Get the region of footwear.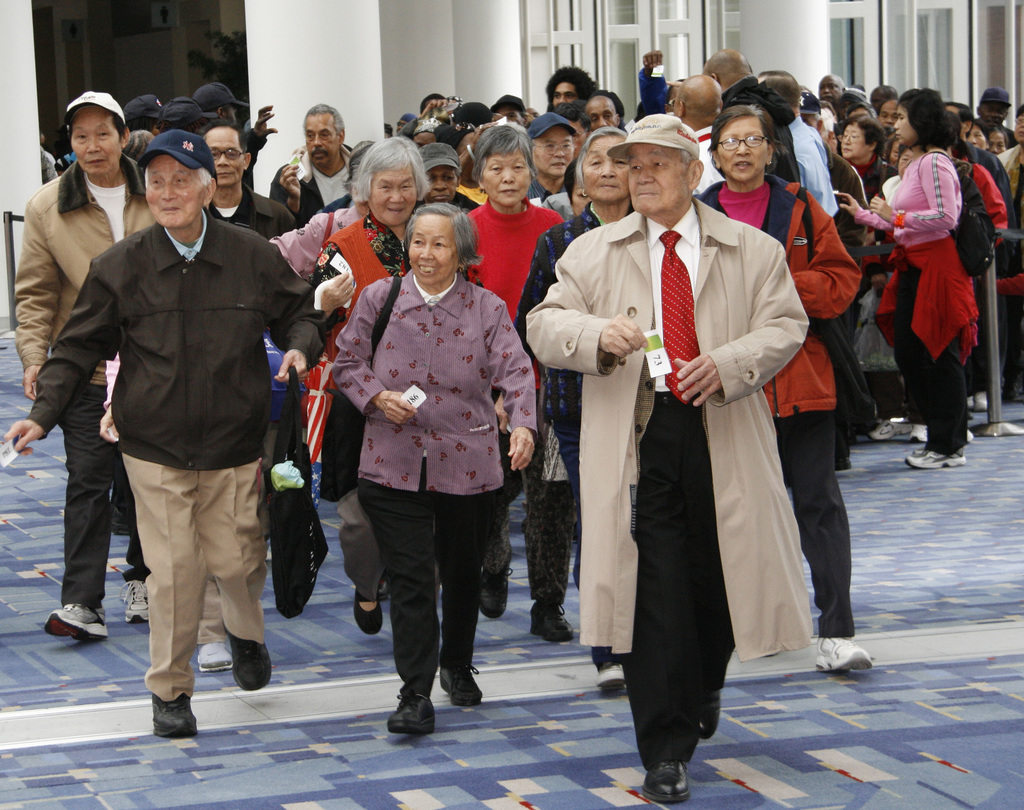
pyautogui.locateOnScreen(592, 655, 627, 697).
